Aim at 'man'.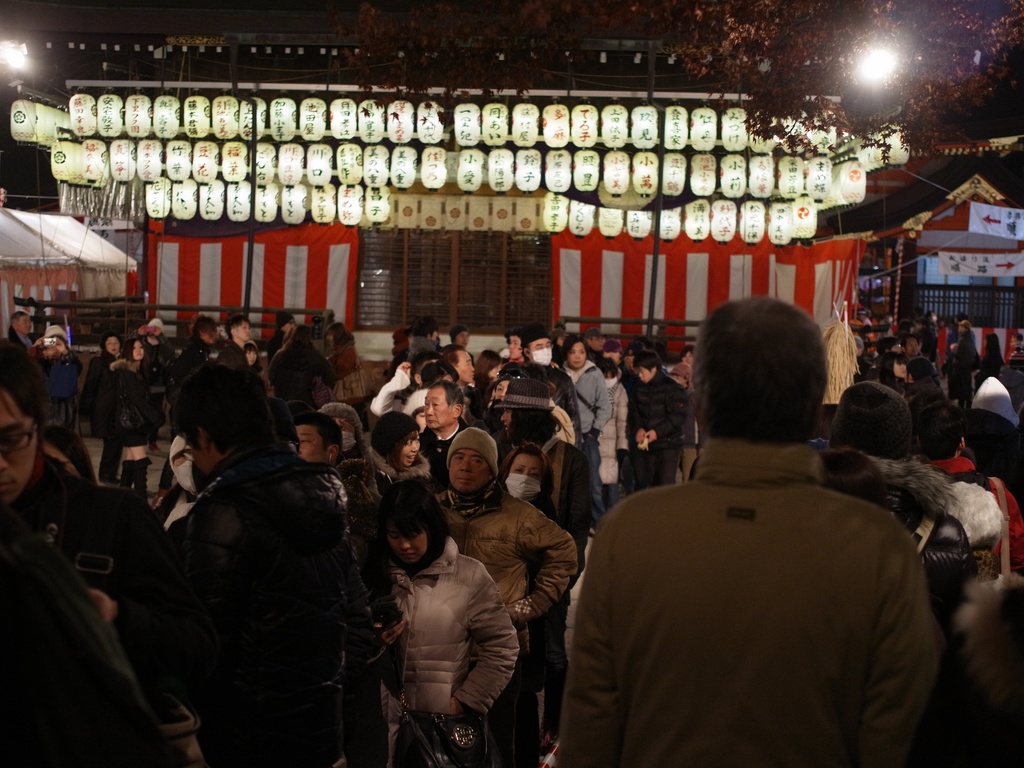
Aimed at pyautogui.locateOnScreen(370, 349, 440, 415).
